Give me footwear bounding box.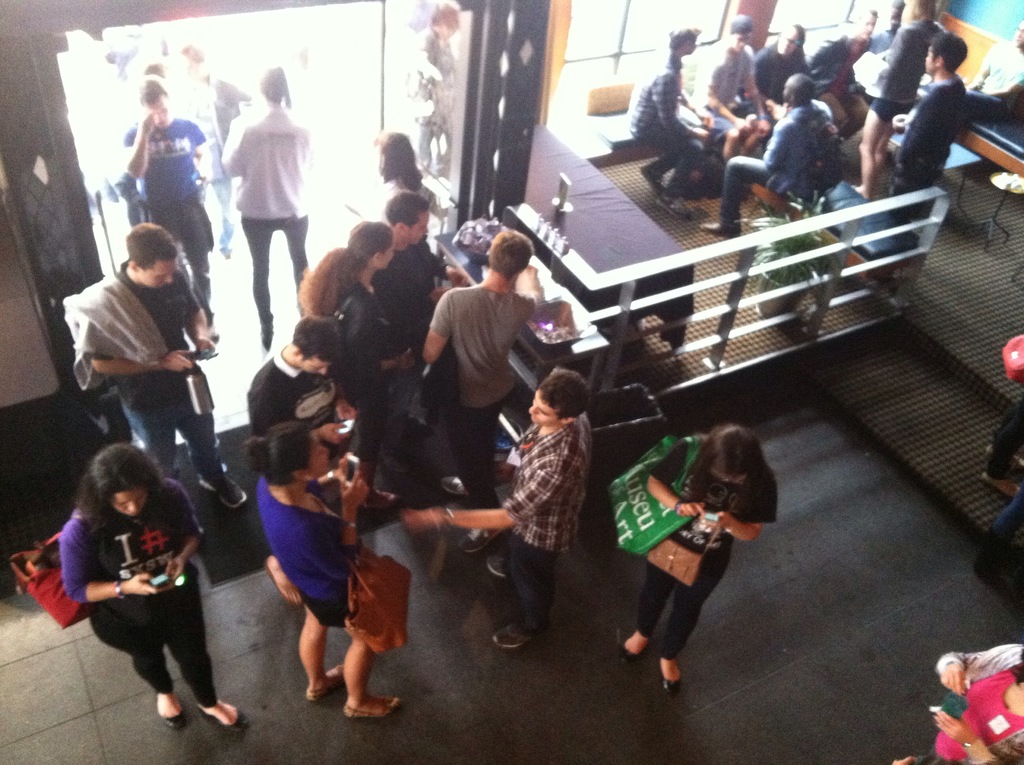
[left=485, top=549, right=506, bottom=583].
